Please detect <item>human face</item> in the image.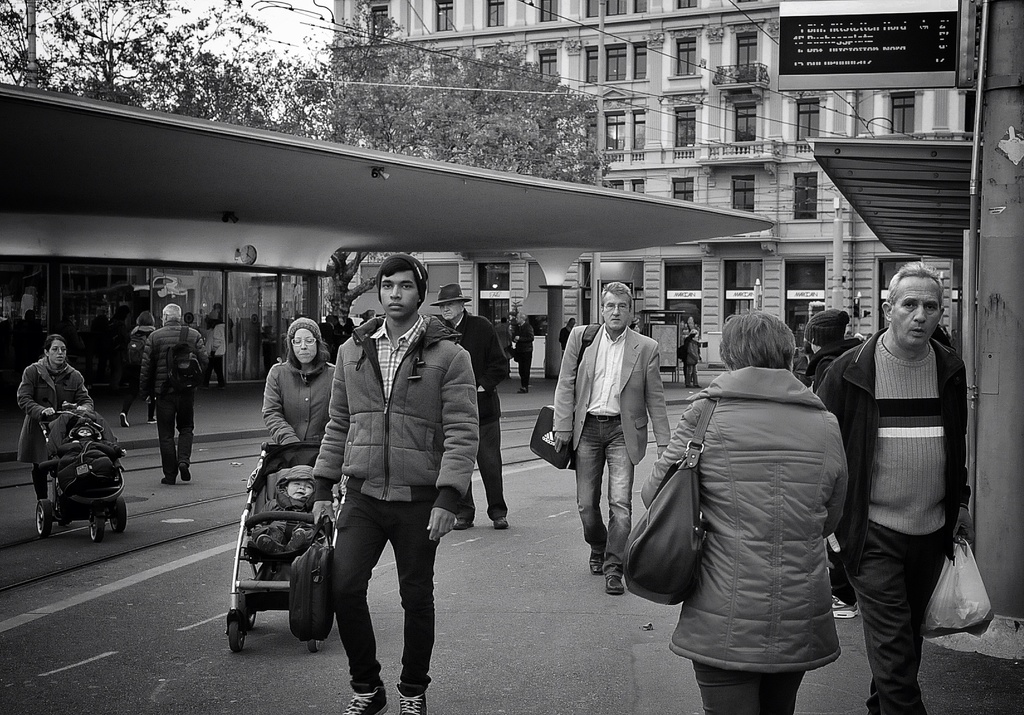
<bbox>596, 289, 632, 334</bbox>.
